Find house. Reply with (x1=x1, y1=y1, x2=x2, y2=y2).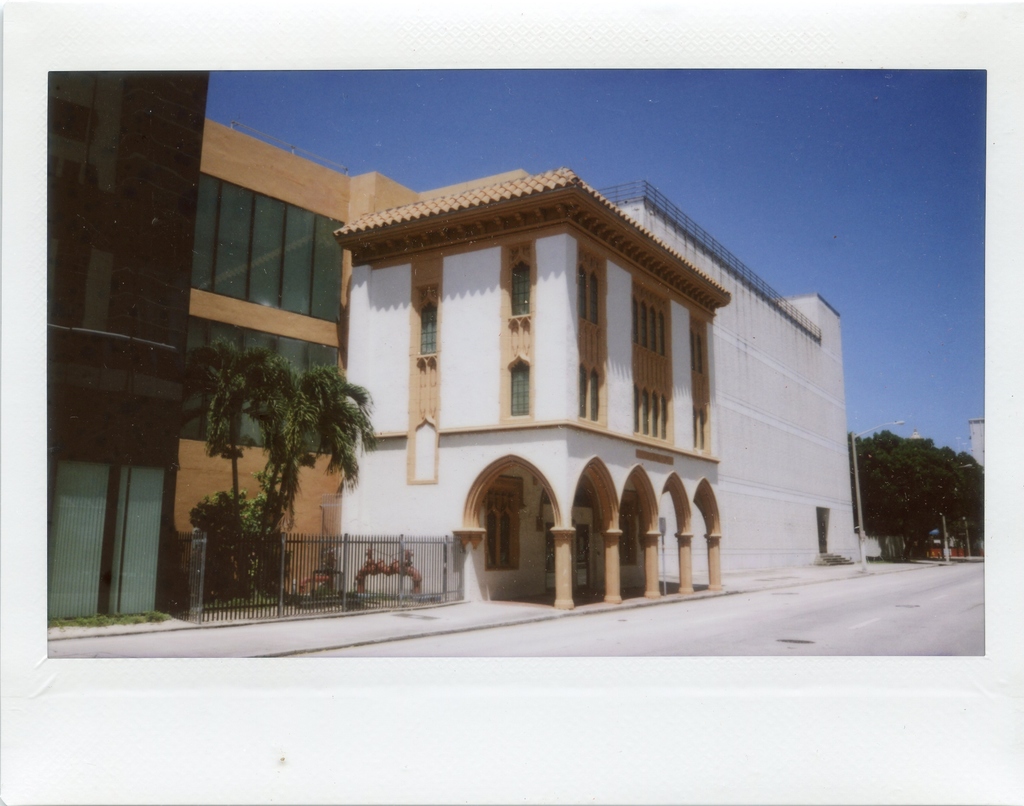
(x1=588, y1=181, x2=848, y2=563).
